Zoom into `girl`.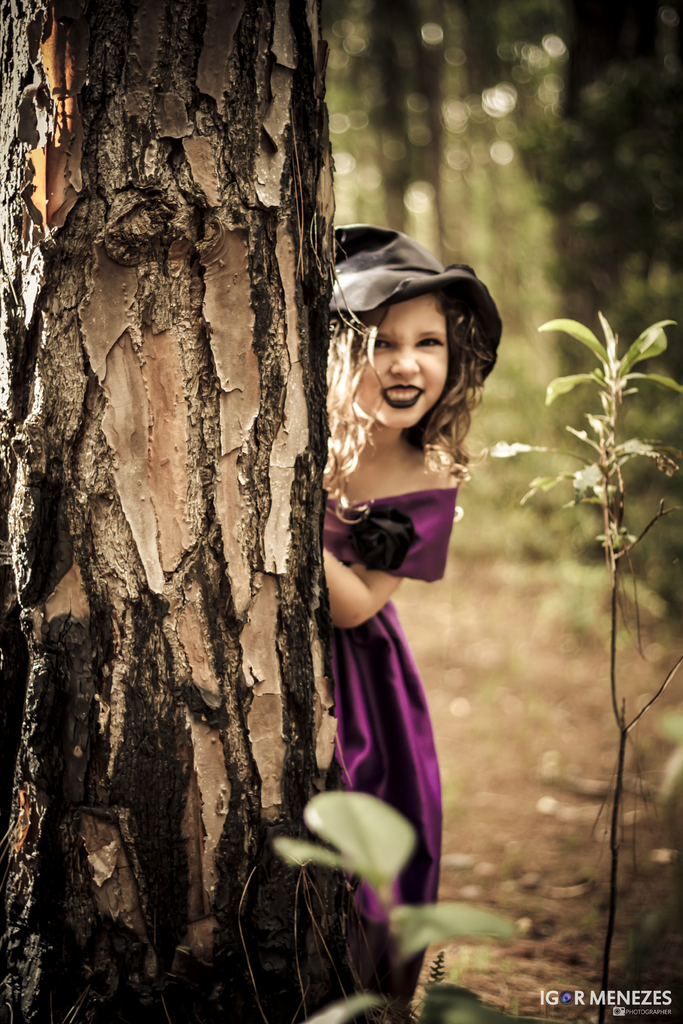
Zoom target: {"left": 323, "top": 230, "right": 496, "bottom": 1001}.
